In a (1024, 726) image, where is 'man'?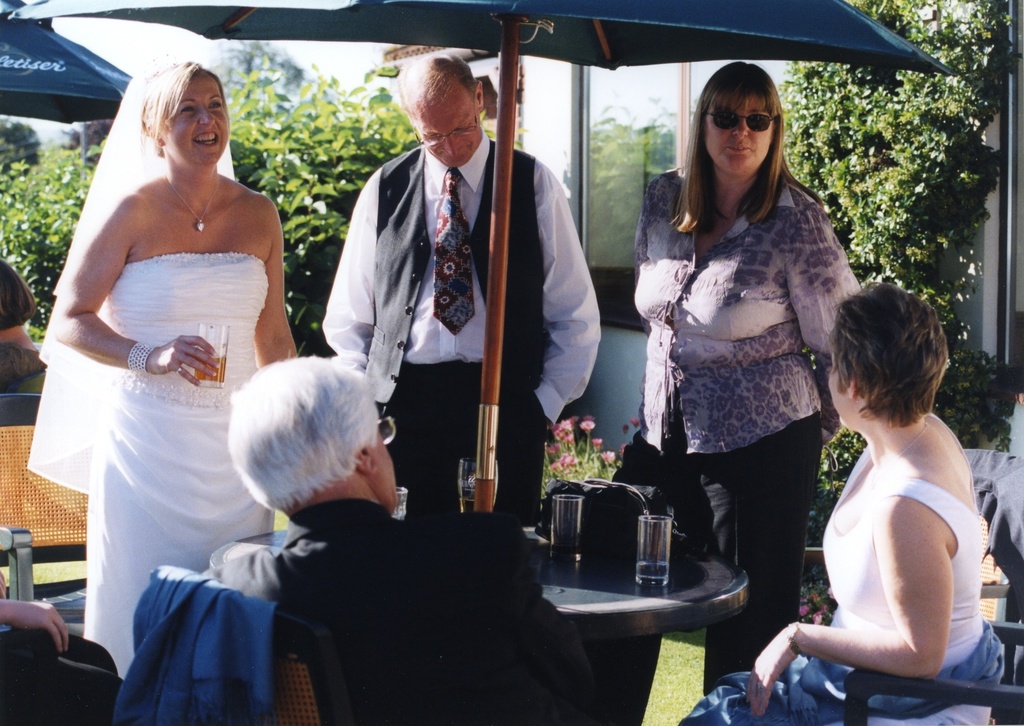
312:63:584:513.
